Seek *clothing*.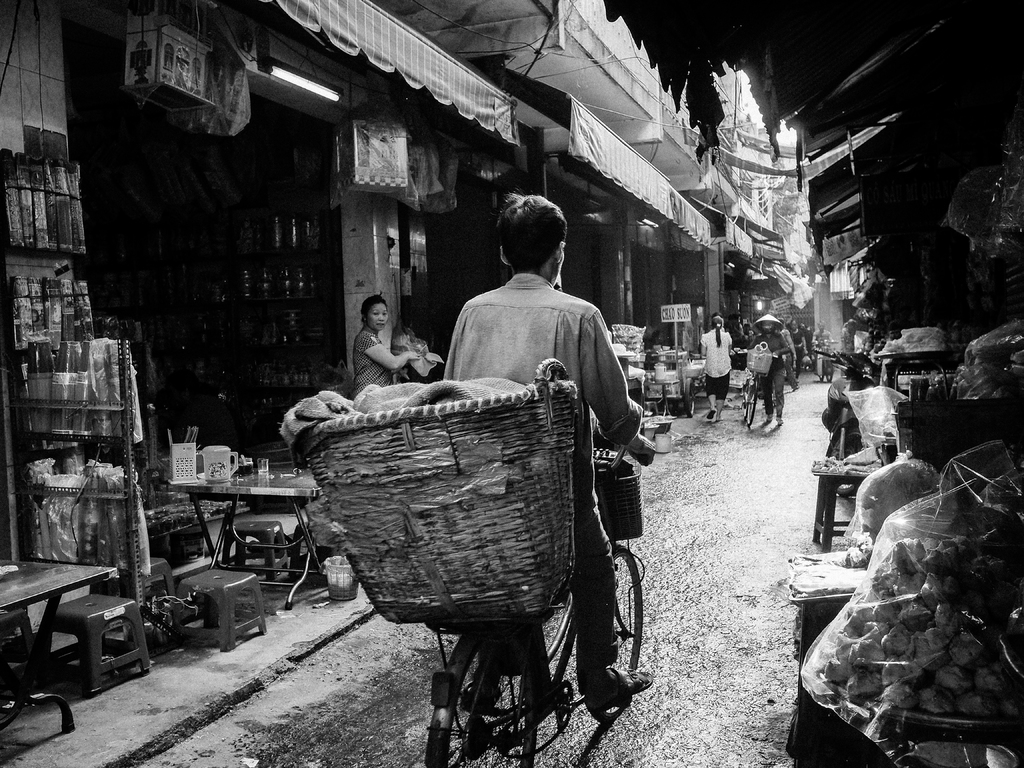
BBox(380, 235, 639, 631).
